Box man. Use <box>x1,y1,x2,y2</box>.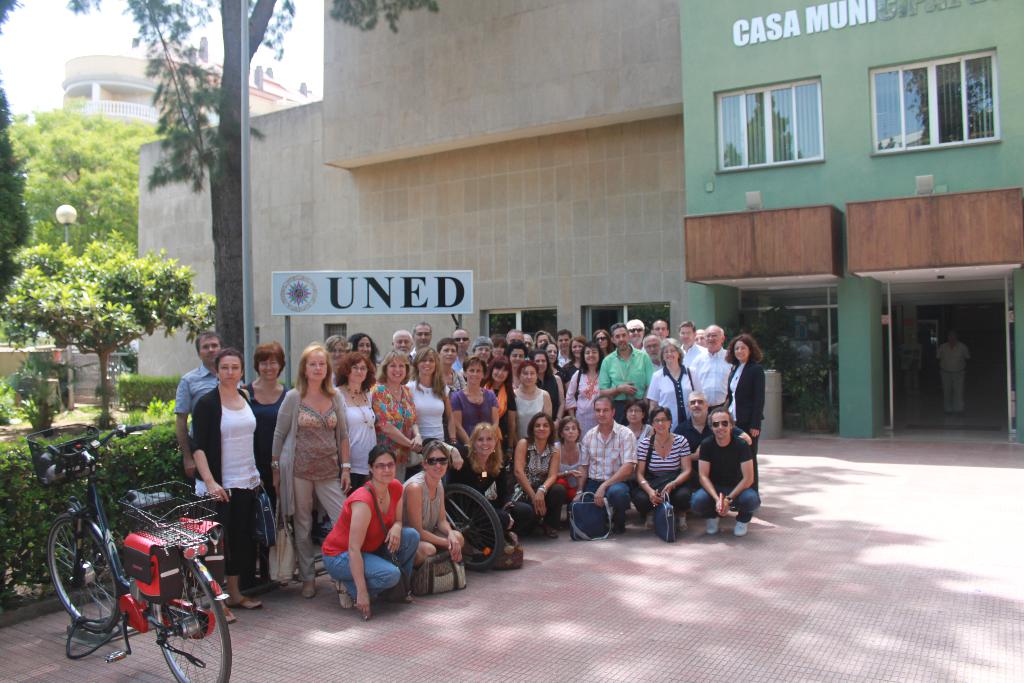
<box>627,317,644,349</box>.
